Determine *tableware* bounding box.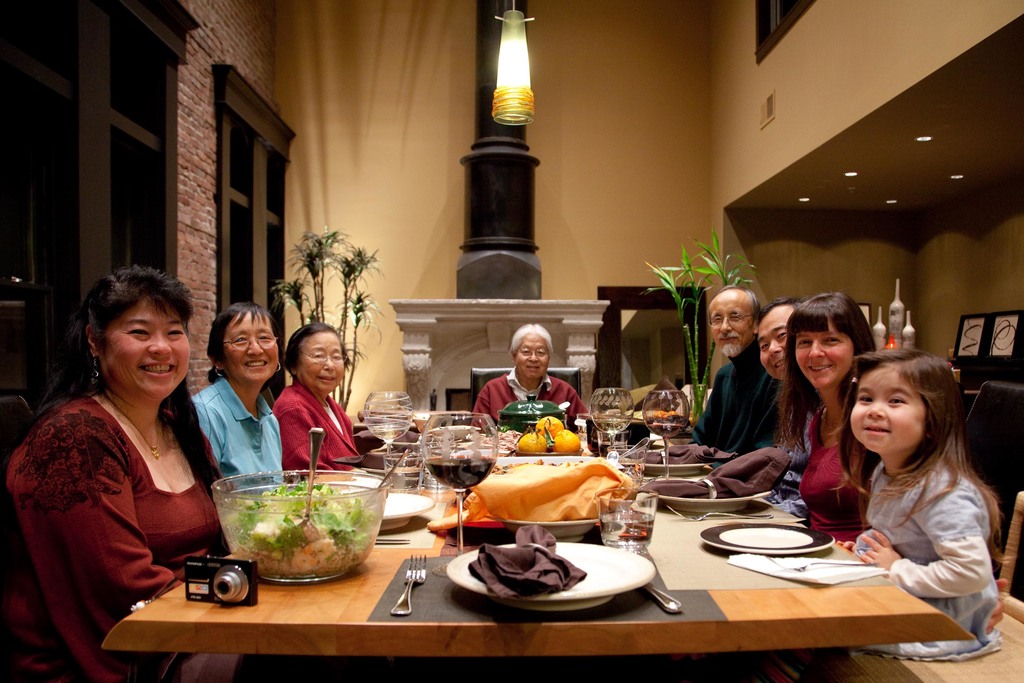
Determined: {"left": 445, "top": 537, "right": 662, "bottom": 617}.
